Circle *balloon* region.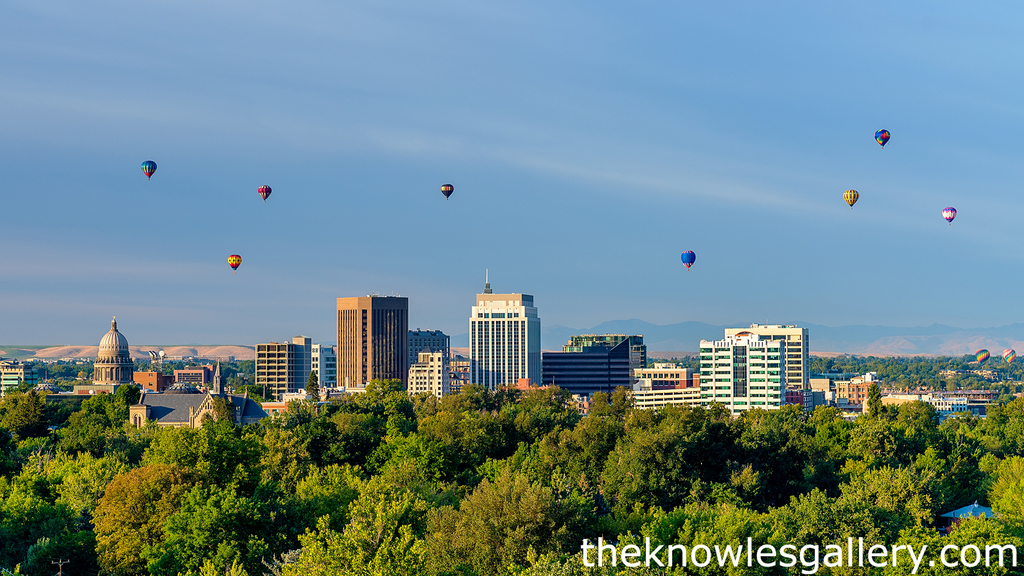
Region: [874,125,891,145].
